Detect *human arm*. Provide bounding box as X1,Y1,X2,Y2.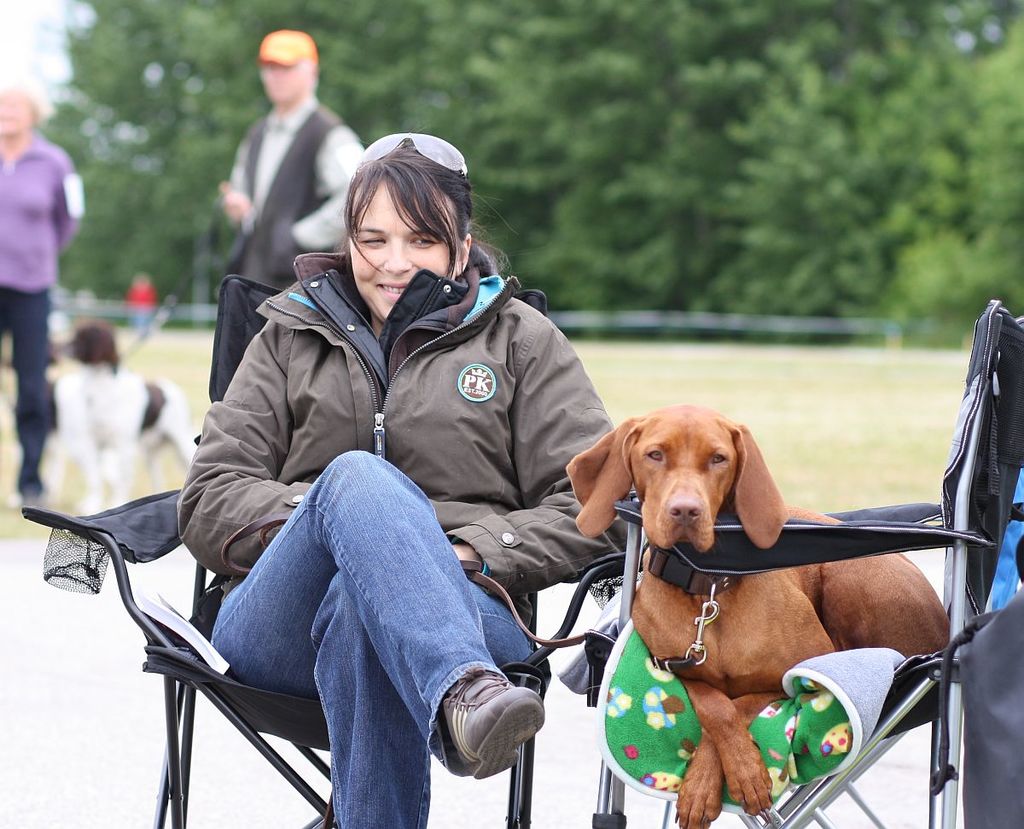
49,161,93,244.
